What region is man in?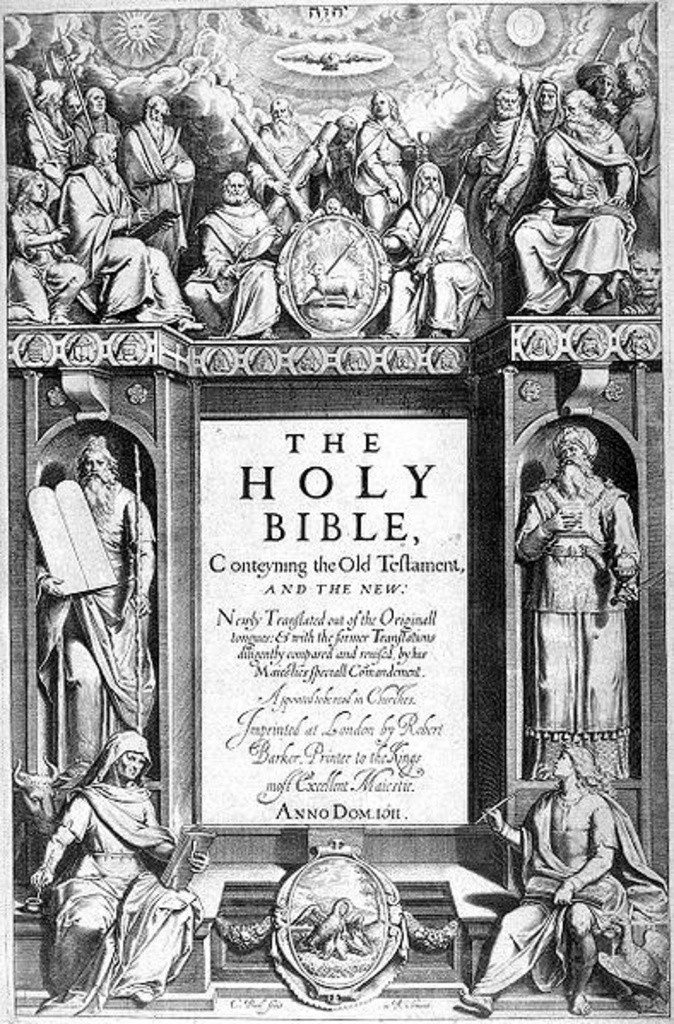
[34, 732, 181, 1014].
